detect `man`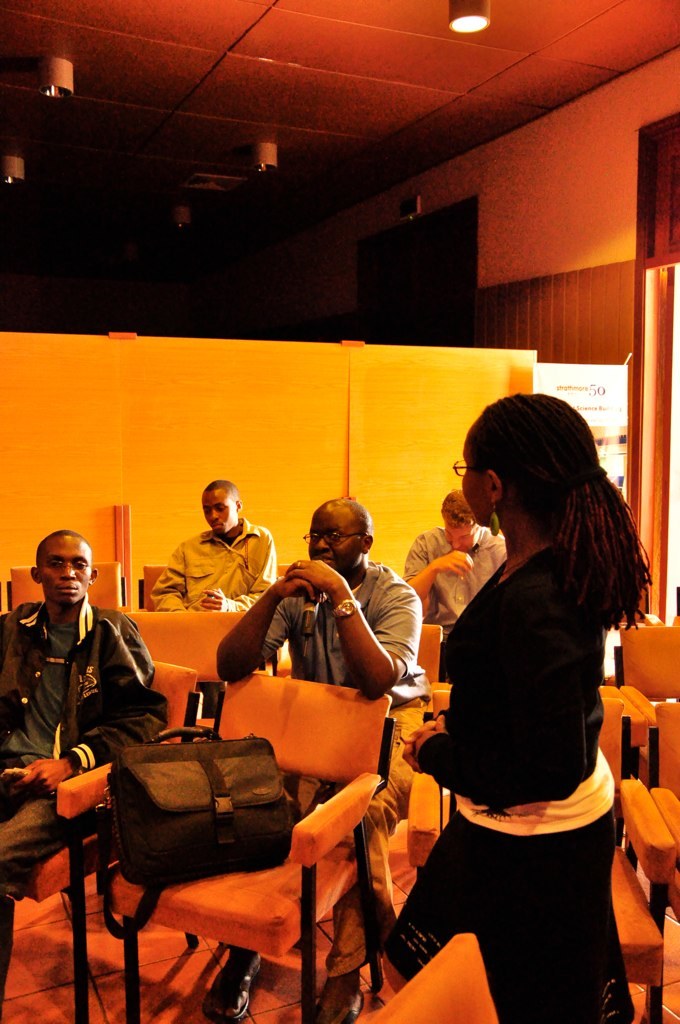
bbox=(146, 476, 286, 611)
